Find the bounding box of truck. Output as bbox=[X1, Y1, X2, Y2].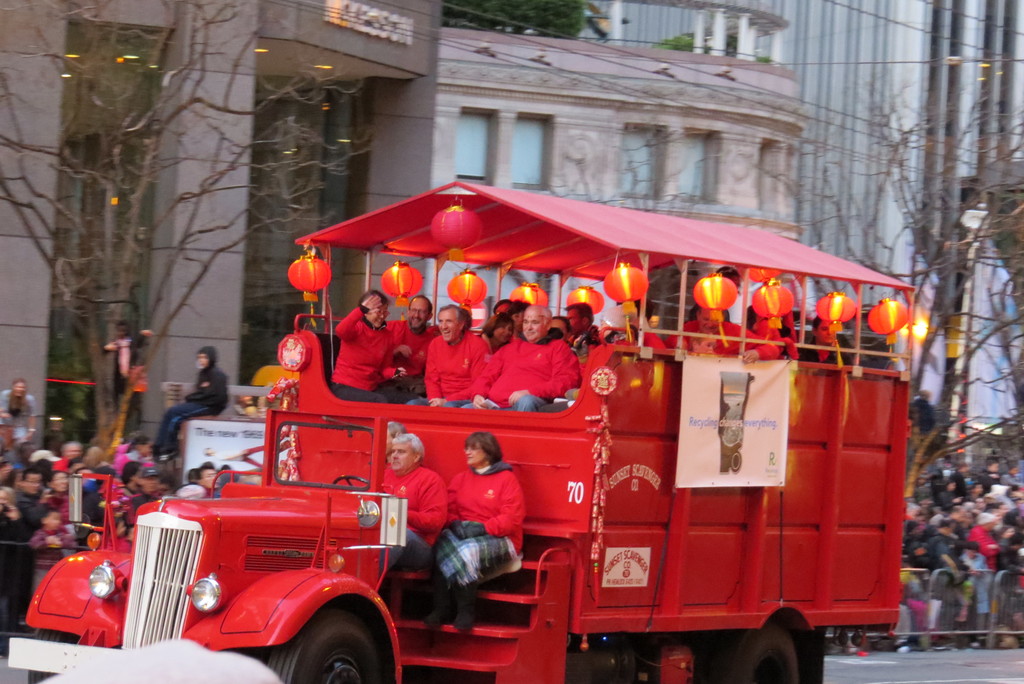
bbox=[5, 179, 918, 683].
